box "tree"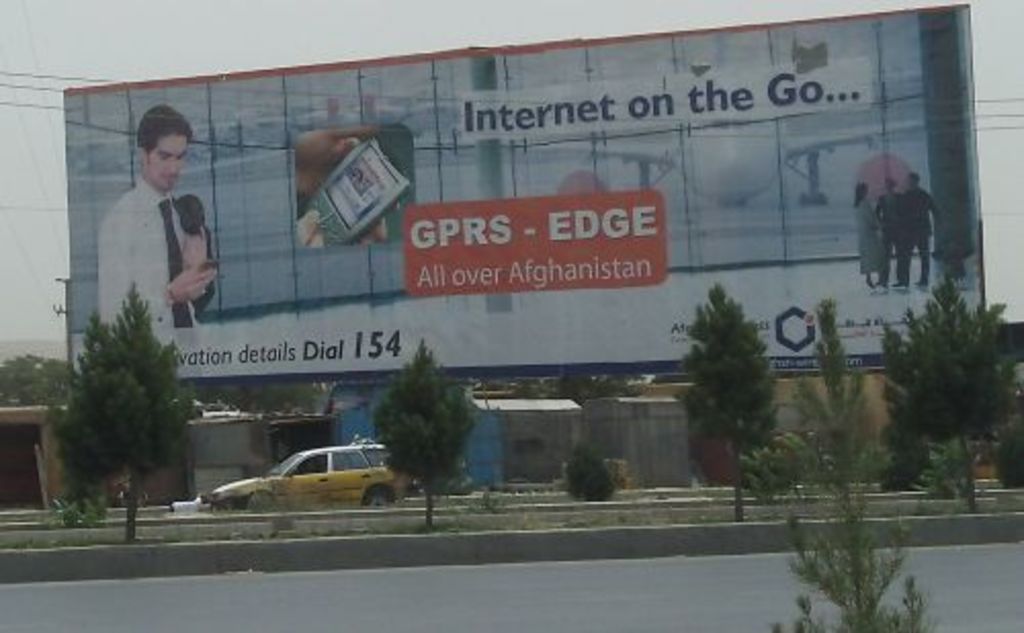
select_region(680, 275, 778, 524)
